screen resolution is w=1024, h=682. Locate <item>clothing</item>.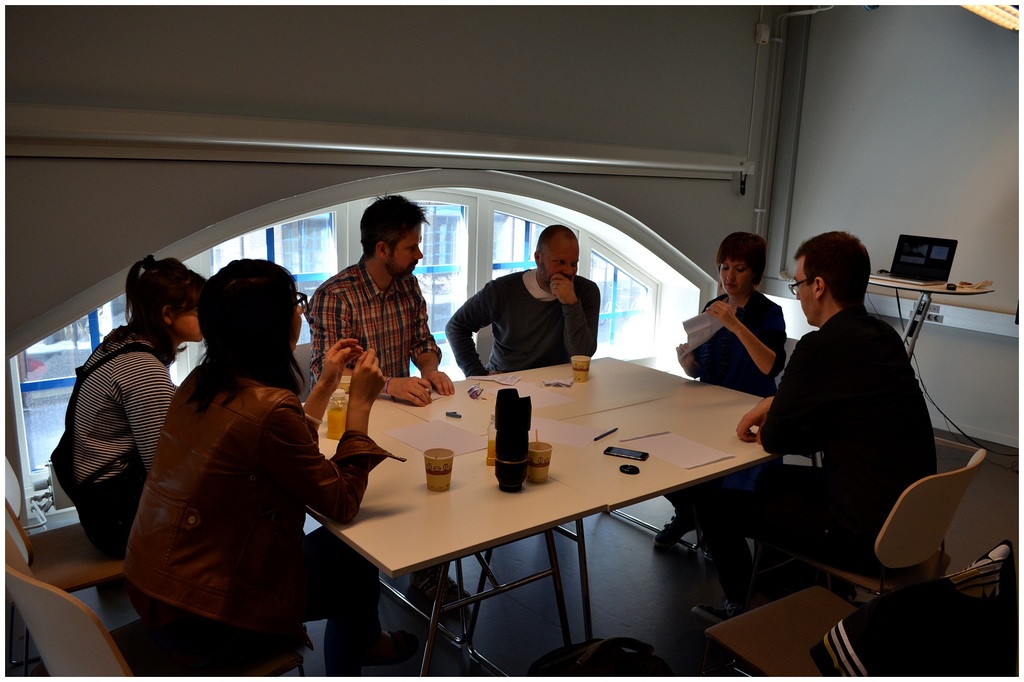
rect(678, 294, 783, 402).
